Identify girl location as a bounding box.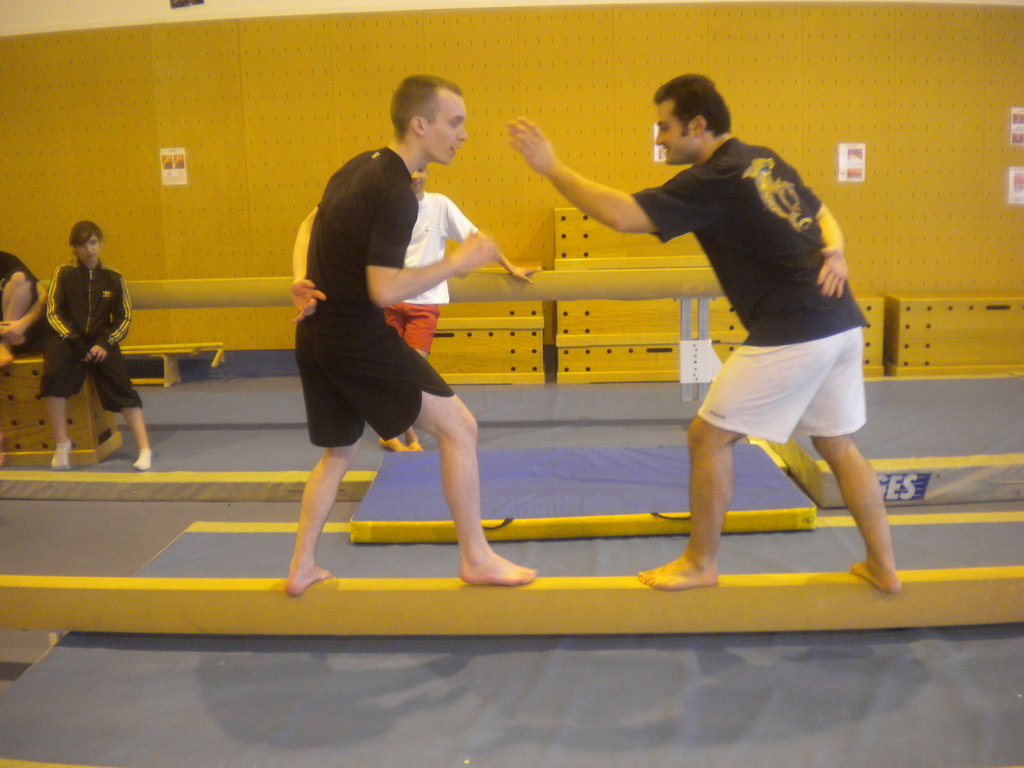
38:218:154:471.
